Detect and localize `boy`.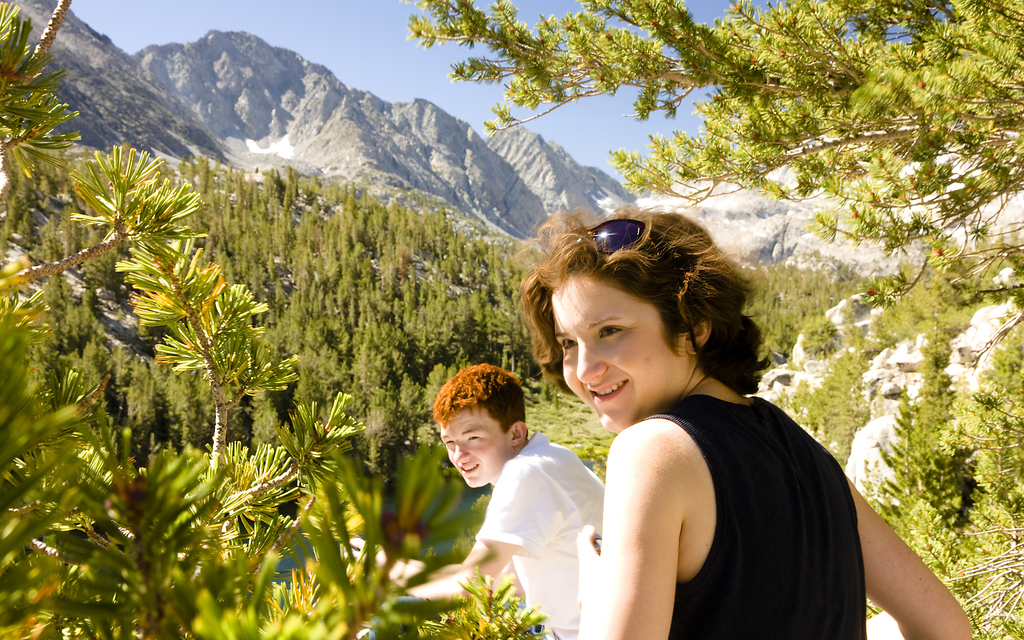
Localized at left=395, top=346, right=612, bottom=639.
